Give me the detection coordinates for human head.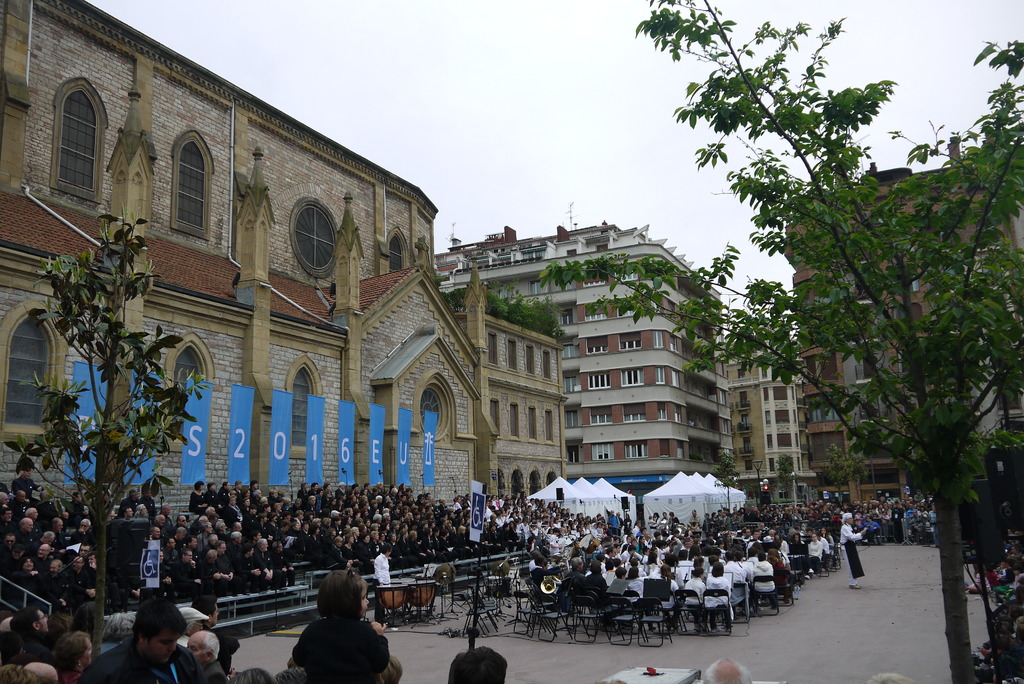
bbox=(188, 631, 219, 663).
